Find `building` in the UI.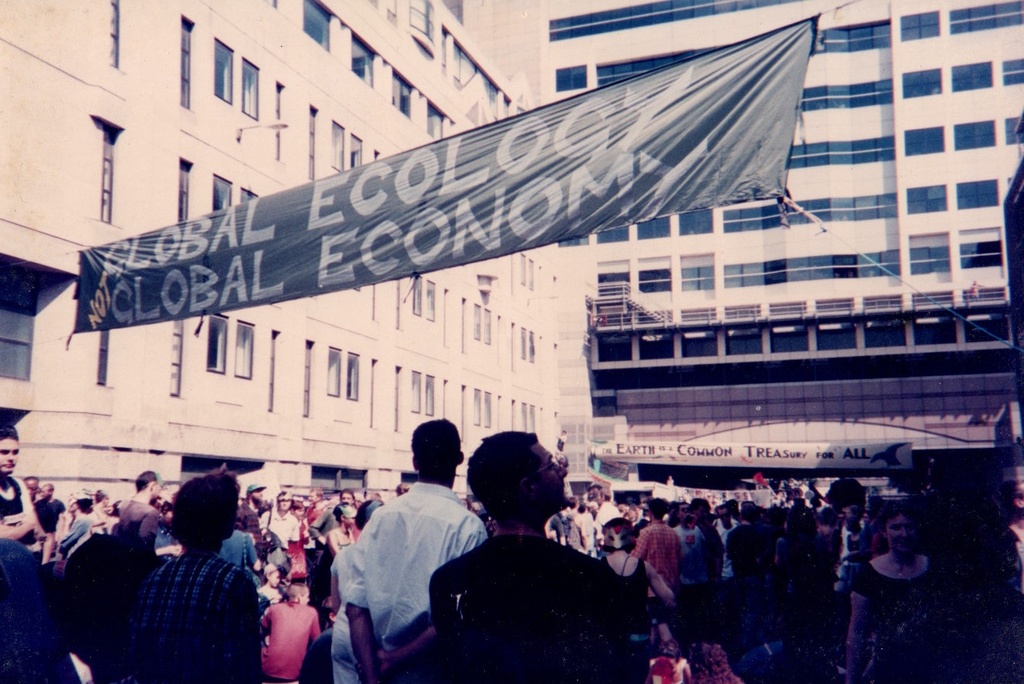
UI element at 0, 0, 559, 682.
